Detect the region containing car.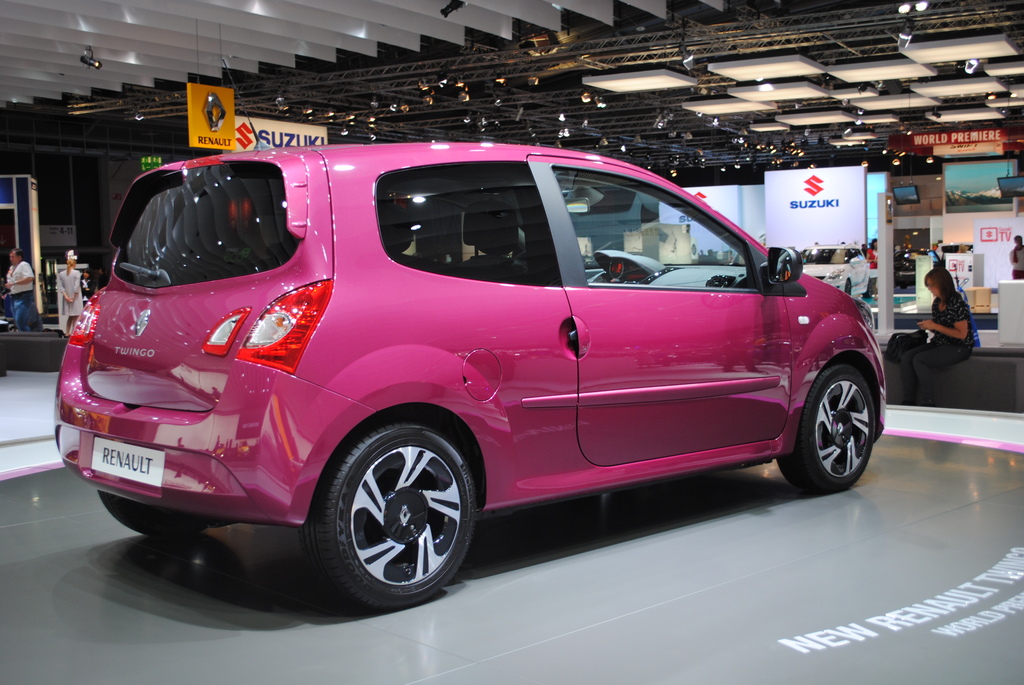
56, 61, 886, 606.
